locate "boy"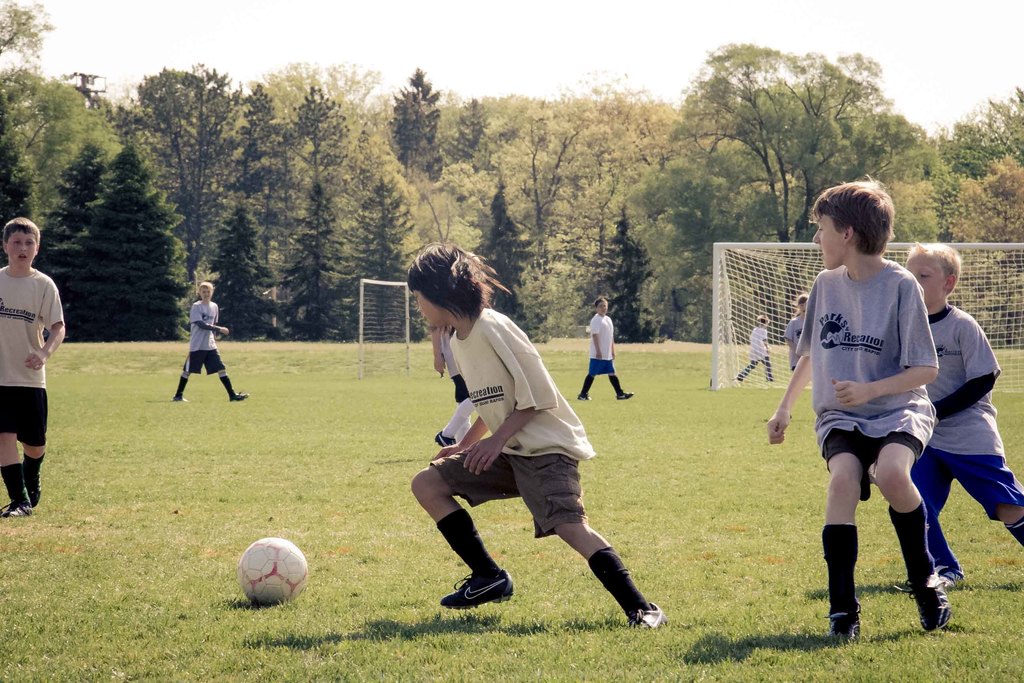
detection(170, 281, 255, 405)
